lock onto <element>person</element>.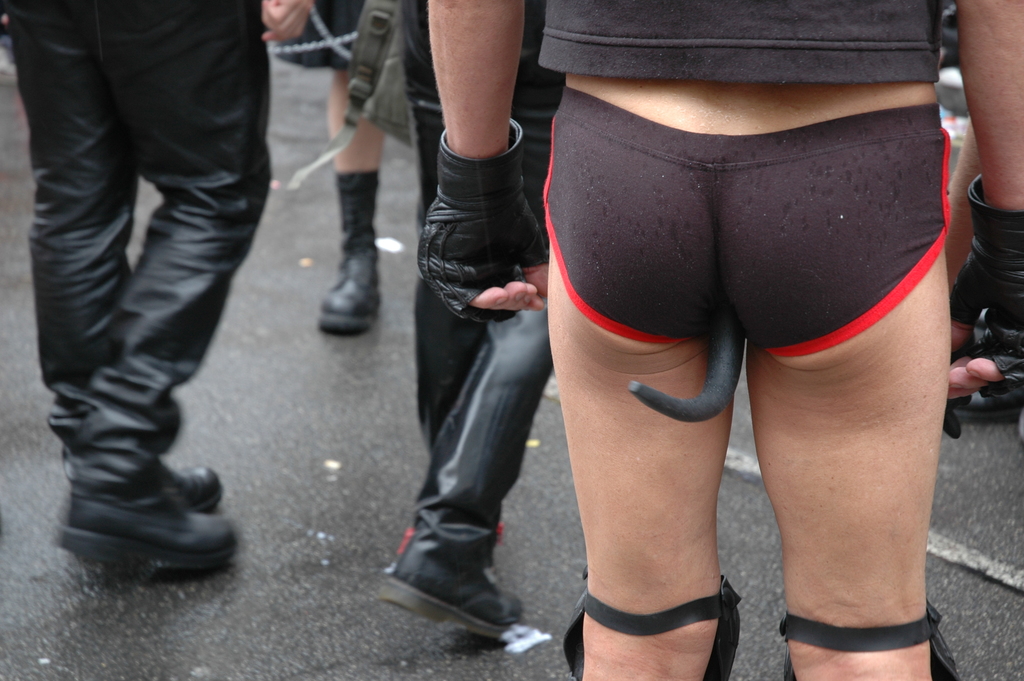
Locked: 414:0:1023:680.
